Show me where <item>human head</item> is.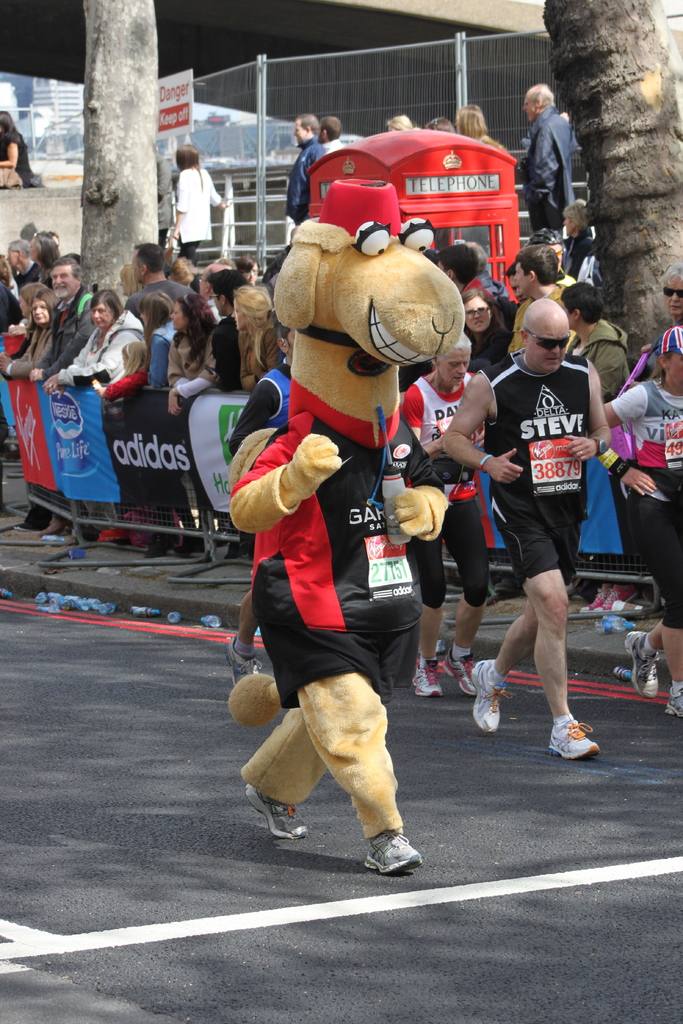
<item>human head</item> is at 0,109,13,134.
